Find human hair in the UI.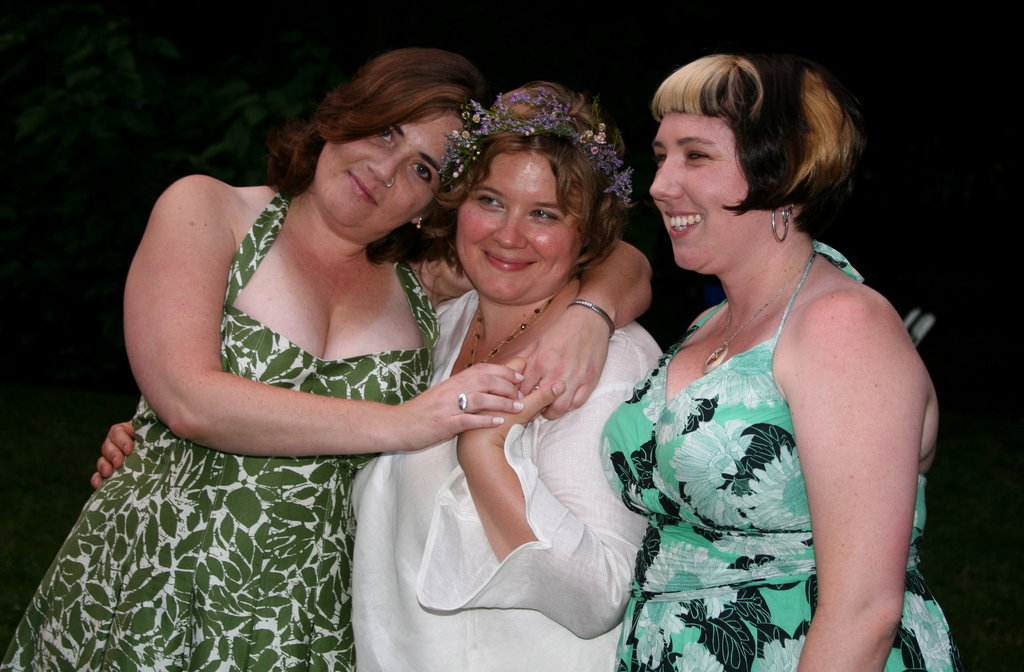
UI element at x1=421 y1=85 x2=635 y2=276.
